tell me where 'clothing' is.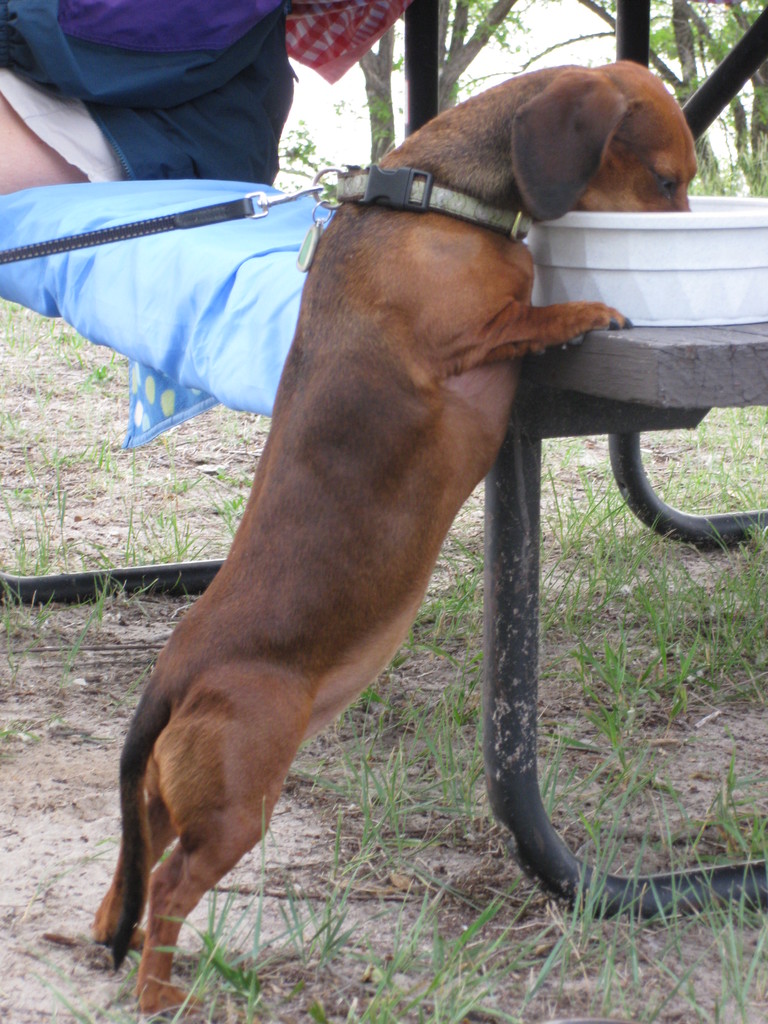
'clothing' is at bbox=(7, 10, 353, 173).
